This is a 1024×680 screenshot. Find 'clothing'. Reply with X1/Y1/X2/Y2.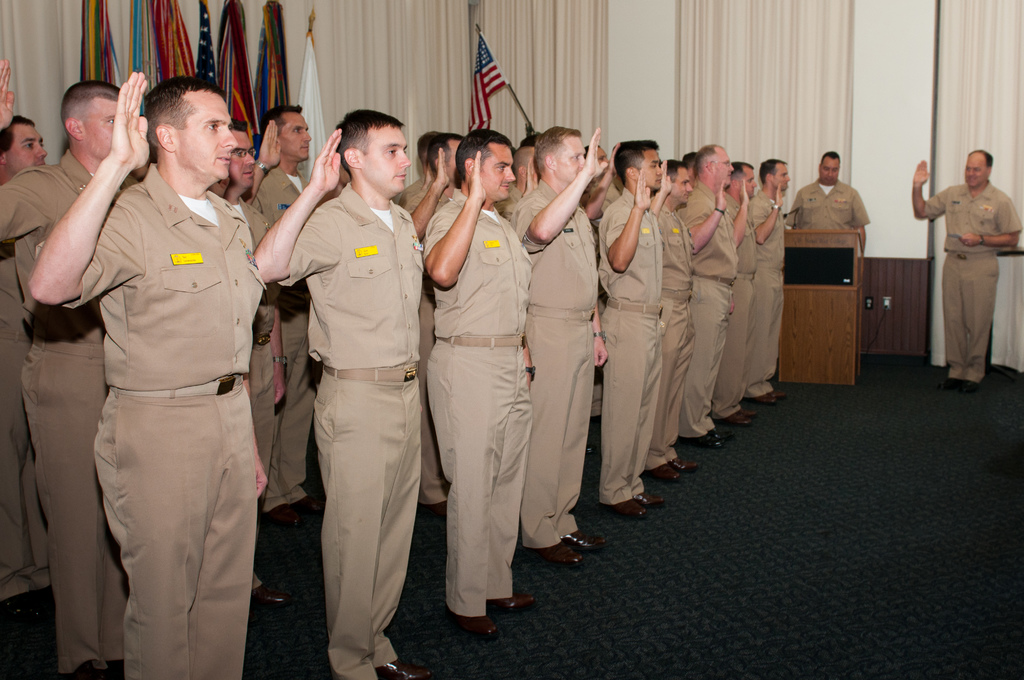
927/180/1023/381.
